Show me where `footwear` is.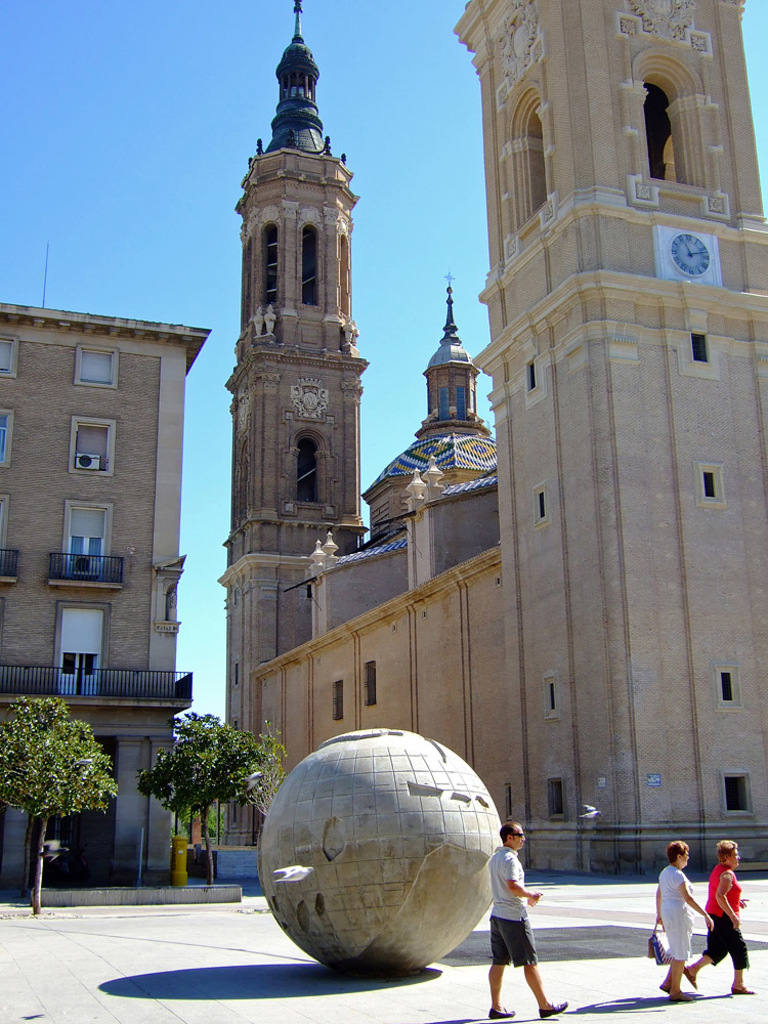
`footwear` is at 728/985/755/994.
